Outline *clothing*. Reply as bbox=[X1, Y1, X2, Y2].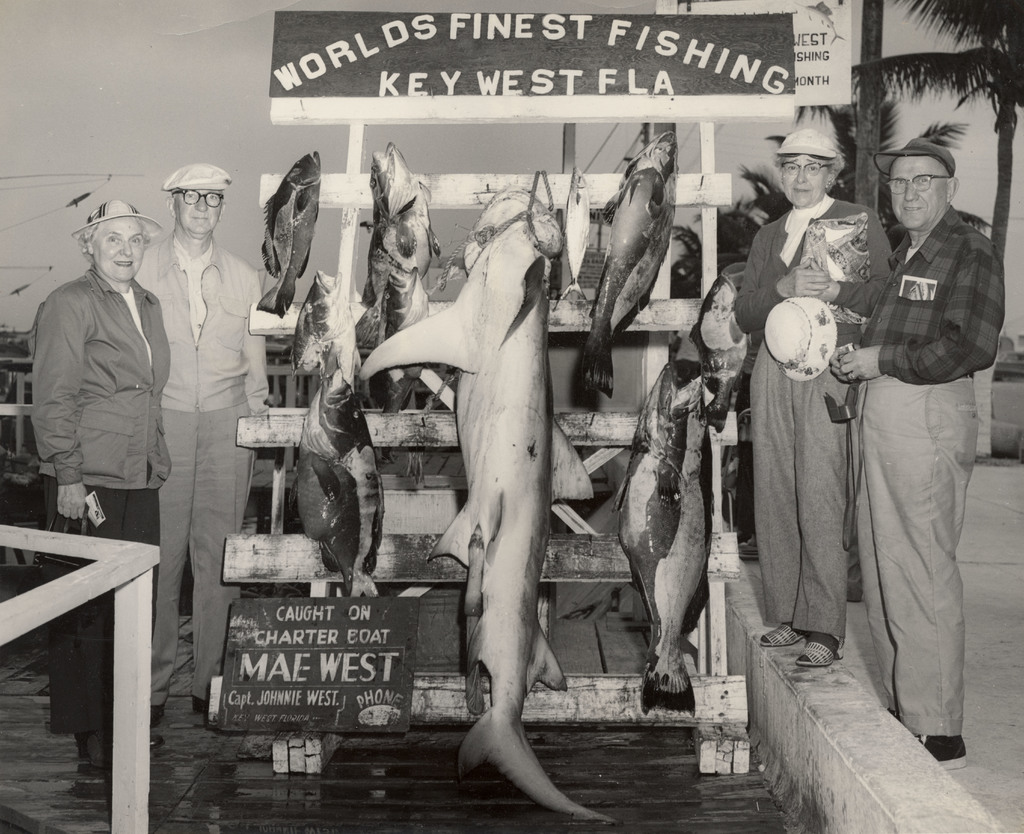
bbox=[731, 197, 895, 633].
